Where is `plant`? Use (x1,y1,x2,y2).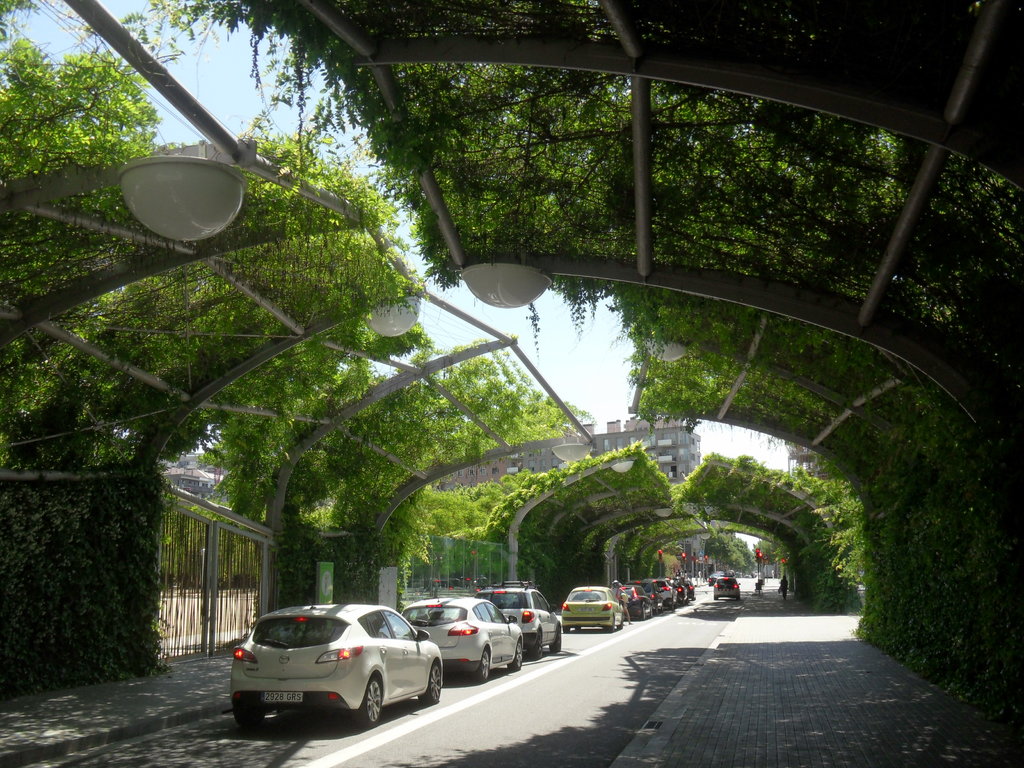
(0,117,409,348).
